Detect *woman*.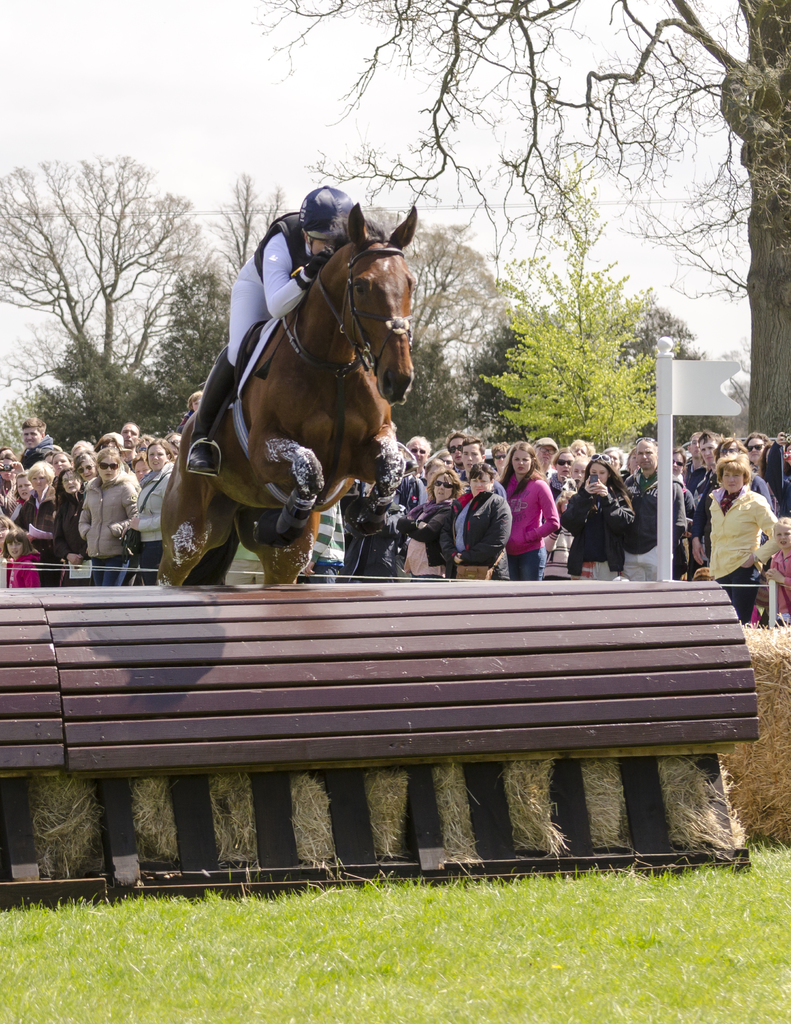
Detected at (x1=696, y1=451, x2=782, y2=619).
